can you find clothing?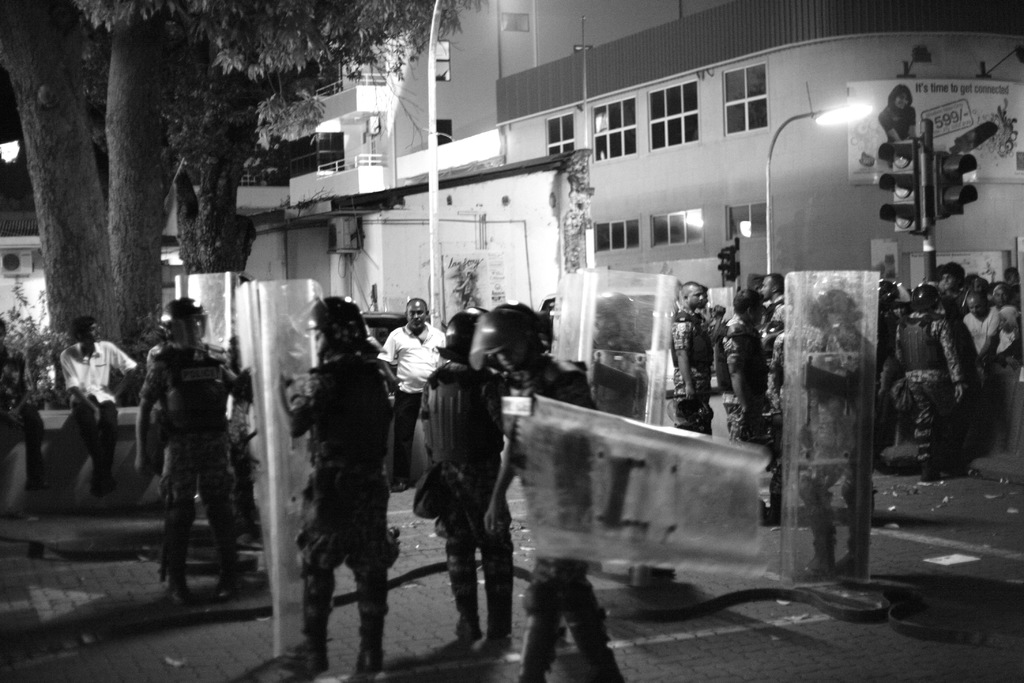
Yes, bounding box: box=[662, 306, 714, 443].
